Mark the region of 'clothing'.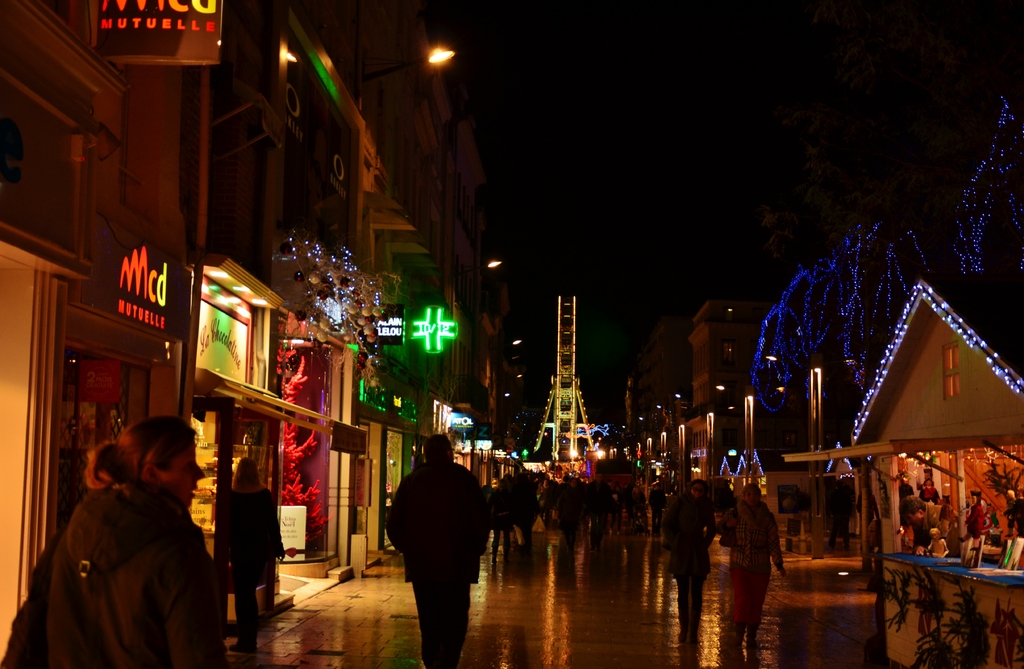
Region: (left=726, top=506, right=783, bottom=622).
